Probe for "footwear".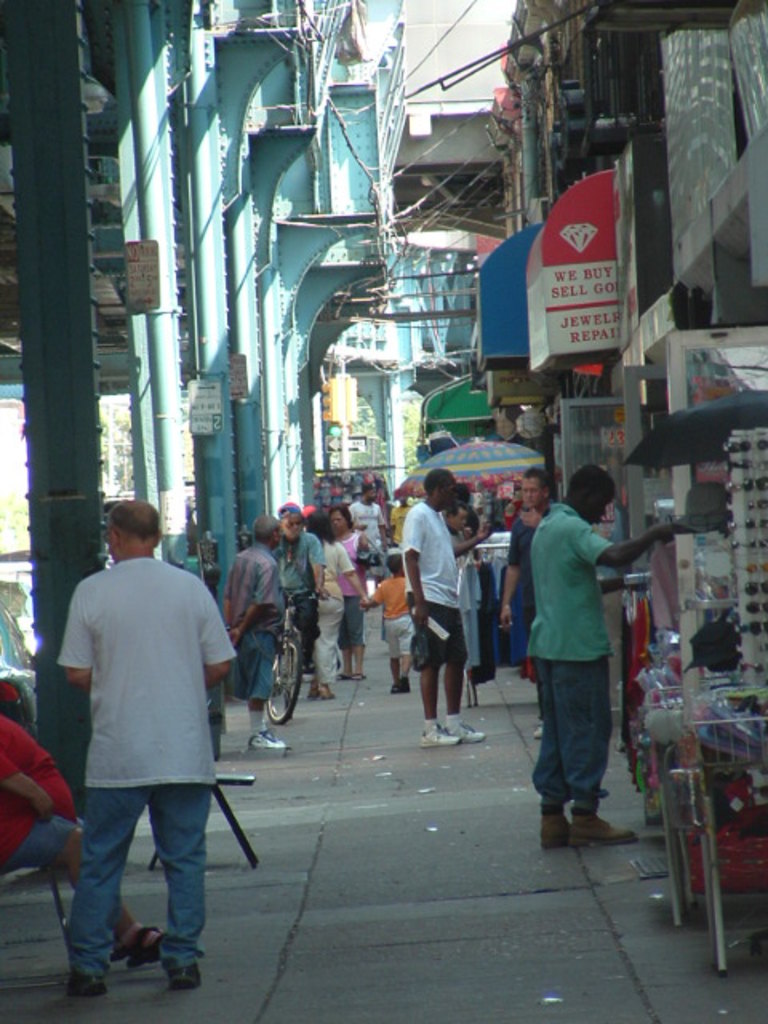
Probe result: [left=416, top=730, right=453, bottom=742].
